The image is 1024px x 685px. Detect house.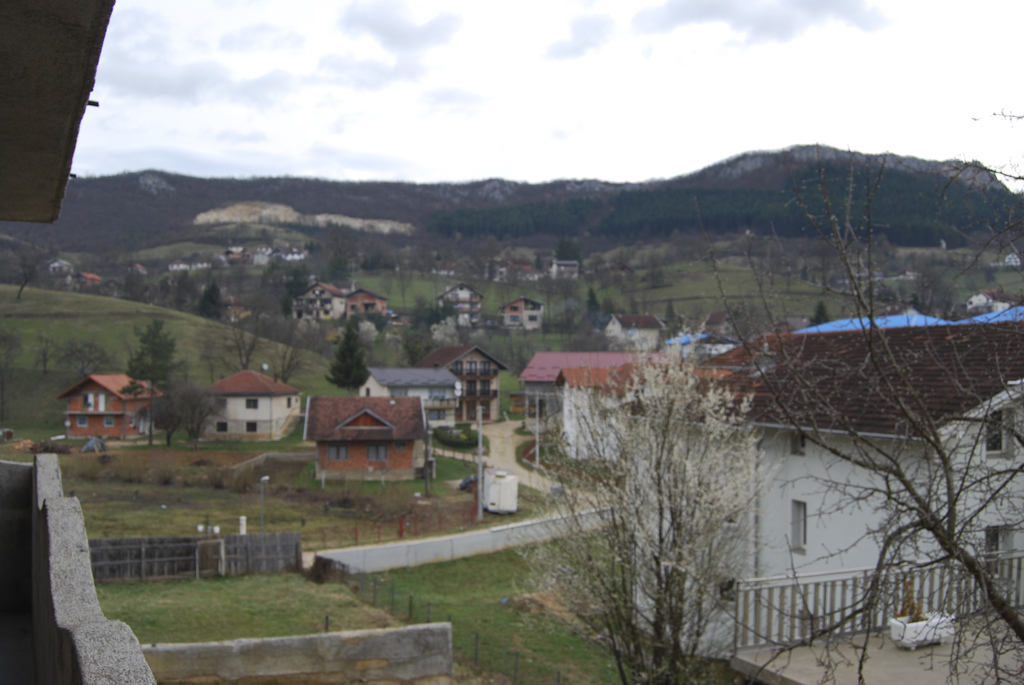
Detection: (x1=289, y1=278, x2=350, y2=320).
